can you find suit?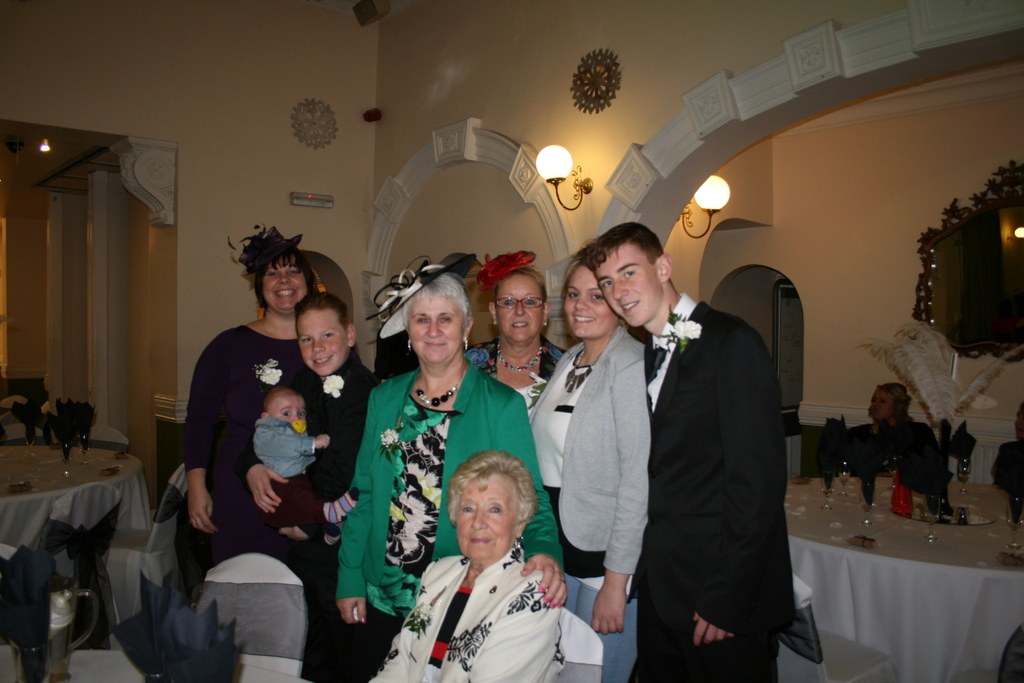
Yes, bounding box: region(527, 327, 652, 574).
